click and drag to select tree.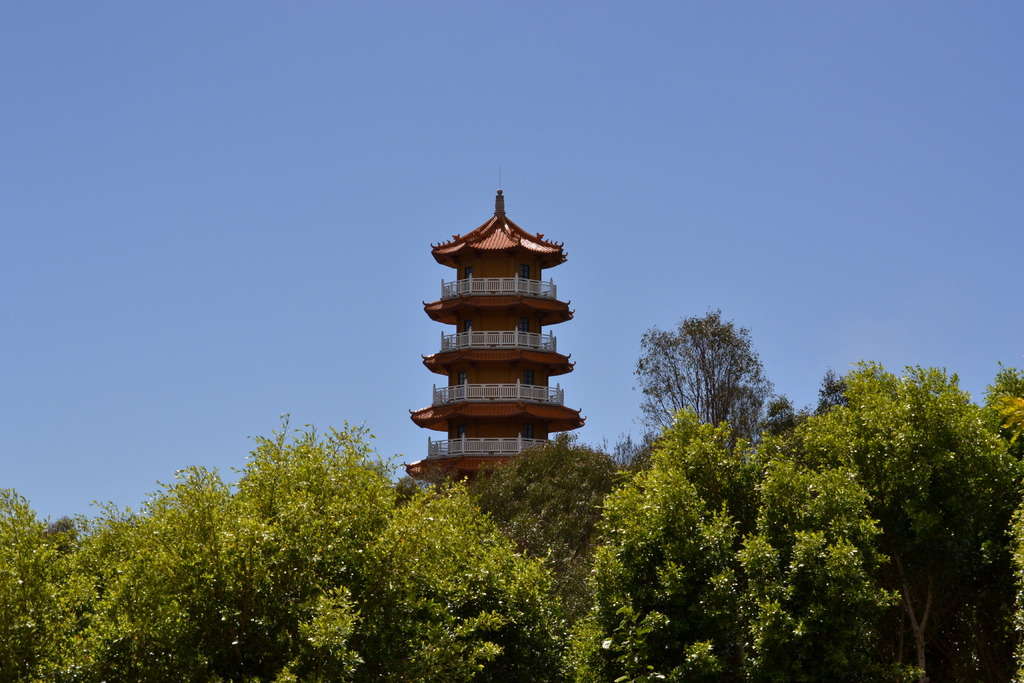
Selection: BBox(804, 353, 1015, 682).
